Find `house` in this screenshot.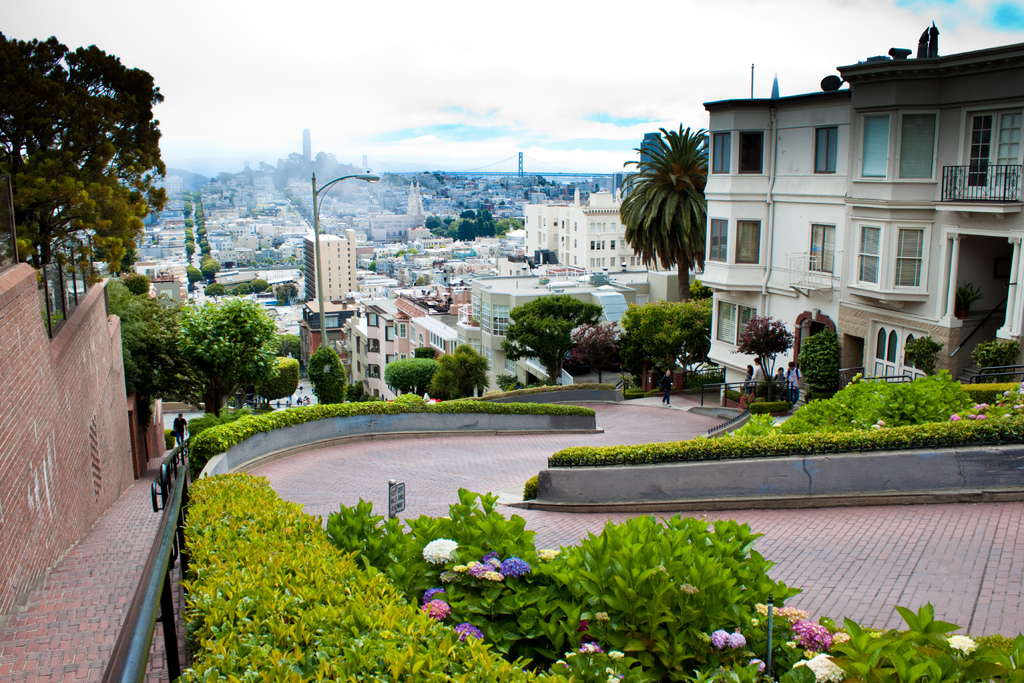
The bounding box for `house` is locate(477, 264, 627, 363).
